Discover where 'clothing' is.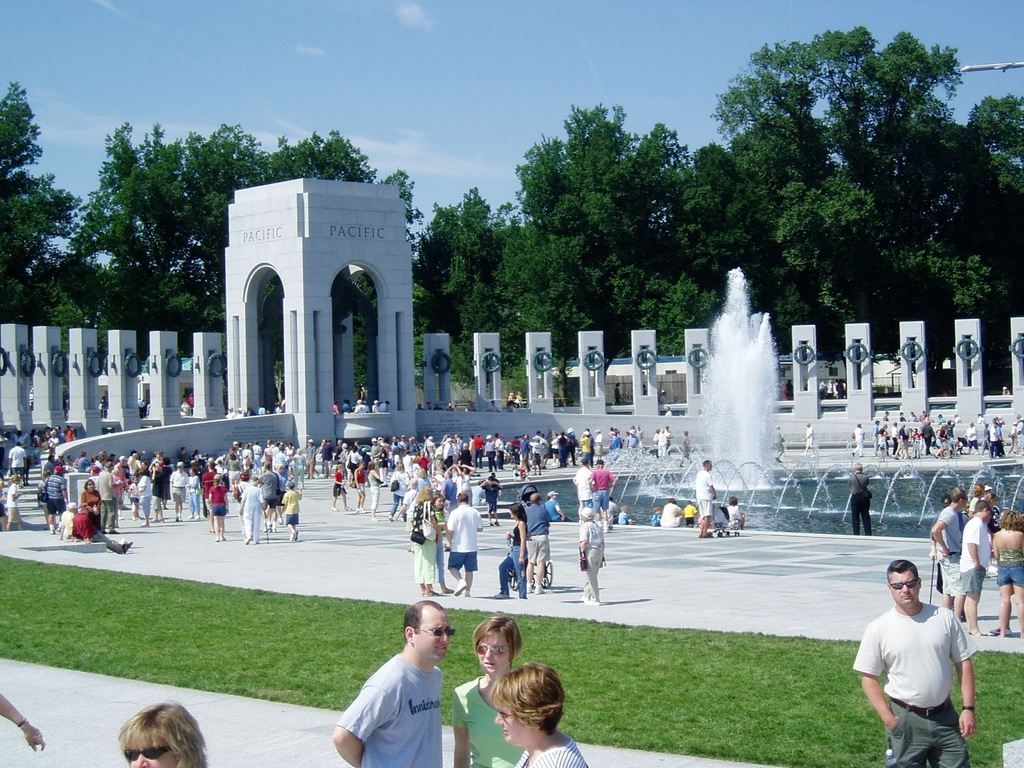
Discovered at <box>118,464,125,489</box>.
